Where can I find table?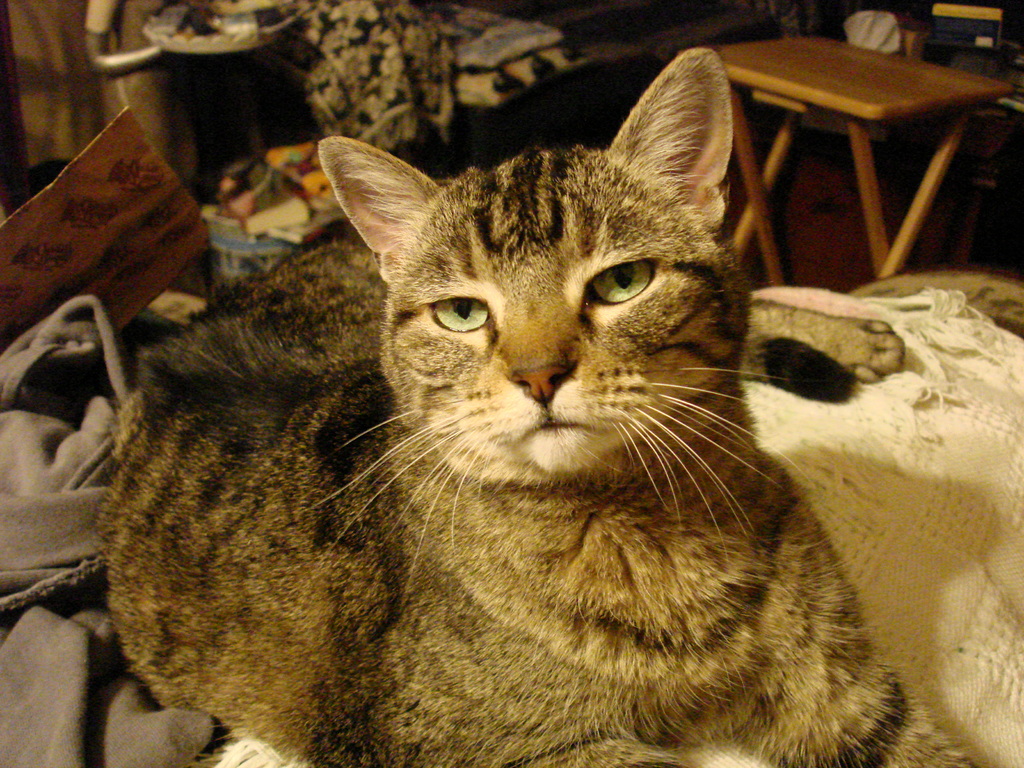
You can find it at box=[692, 10, 1022, 319].
